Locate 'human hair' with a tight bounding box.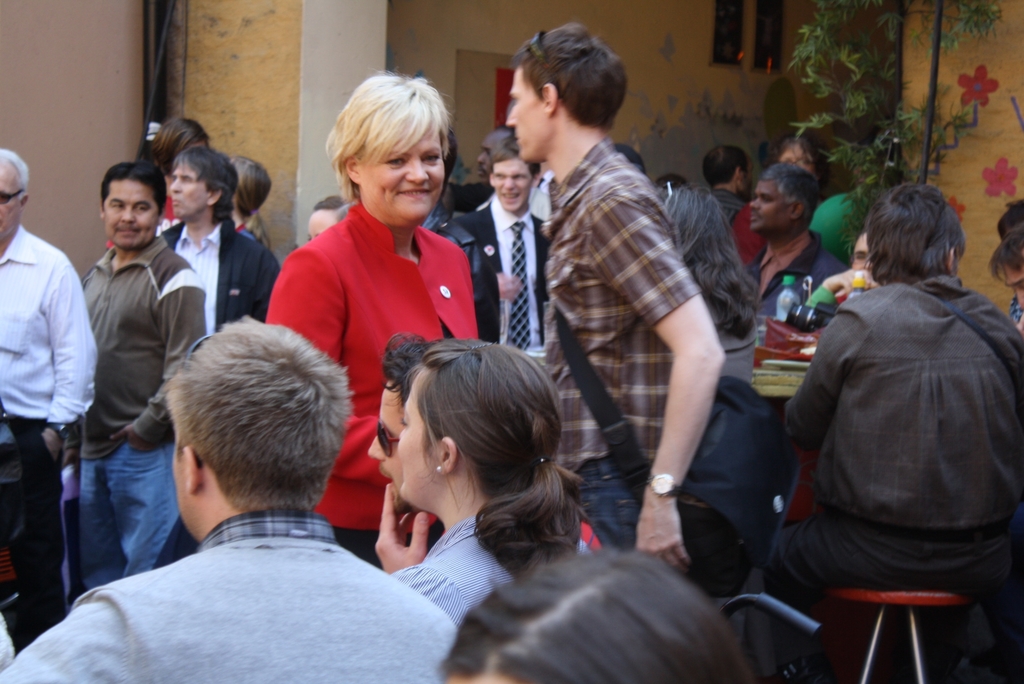
x1=0, y1=147, x2=29, y2=213.
